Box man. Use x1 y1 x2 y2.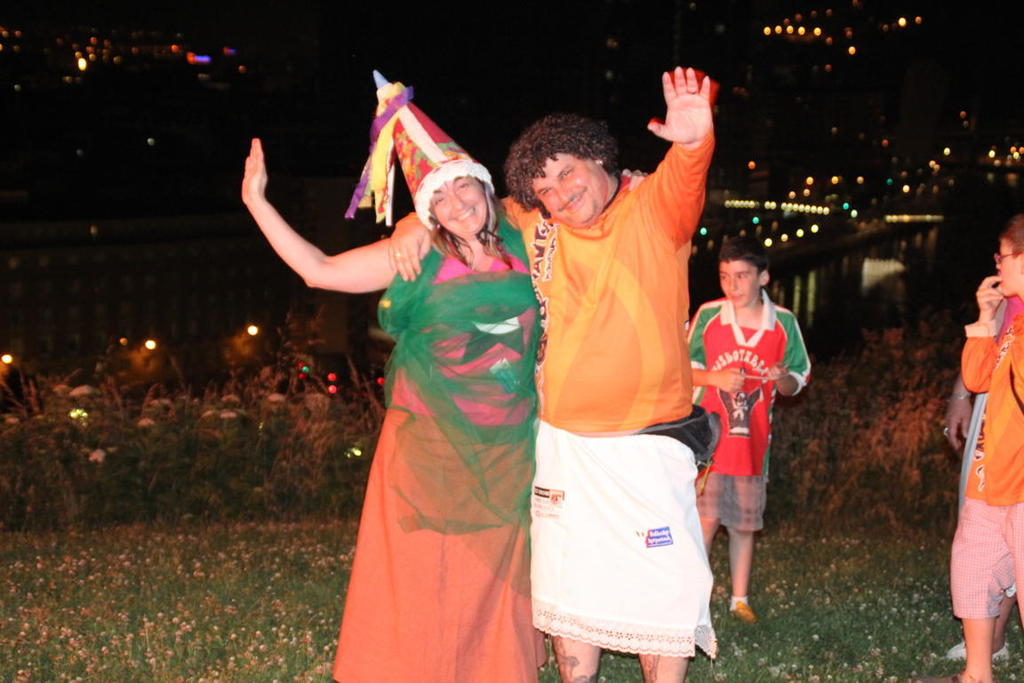
235 57 725 682.
